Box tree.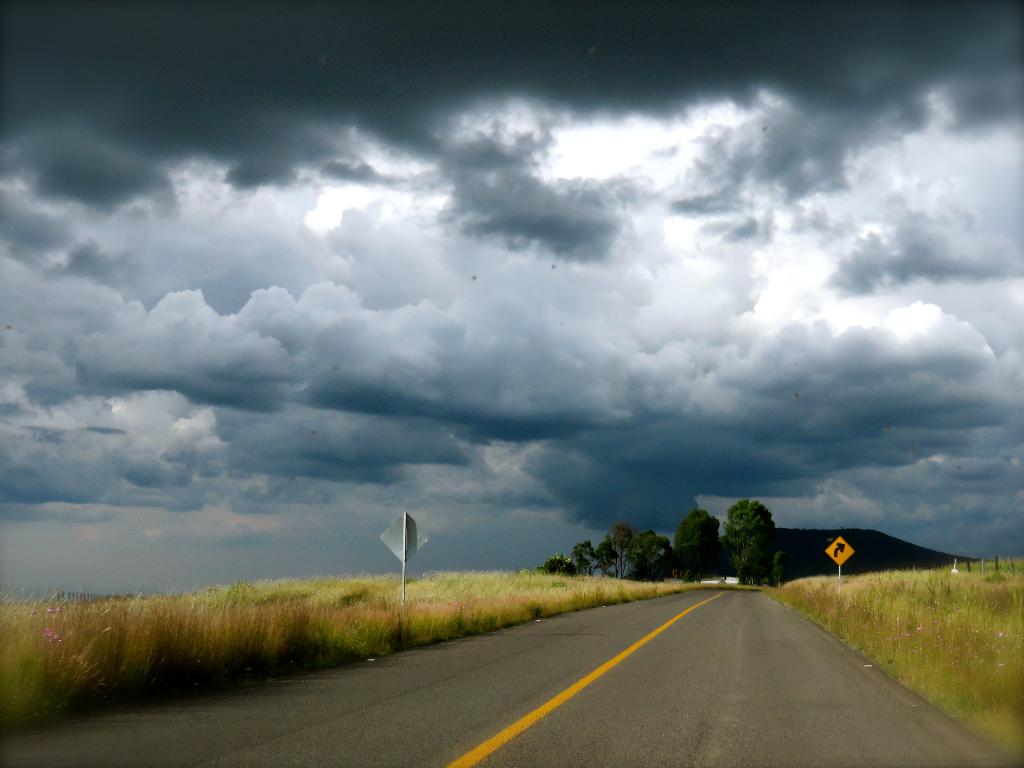
bbox(595, 539, 611, 577).
